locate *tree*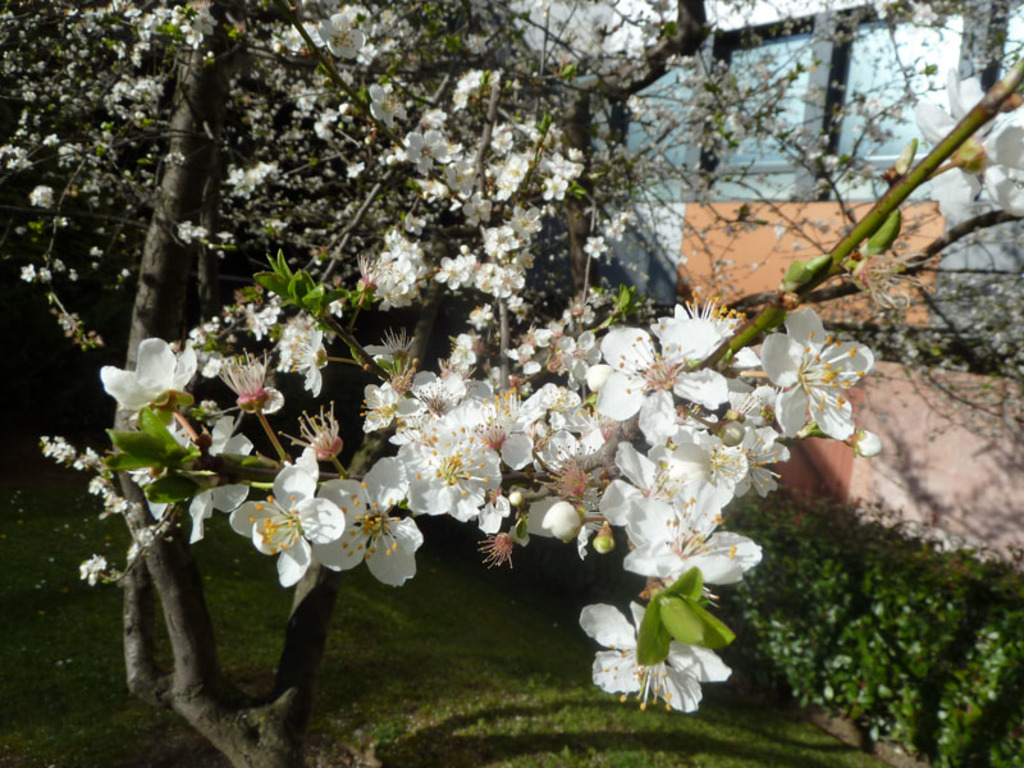
0, 0, 1023, 767
